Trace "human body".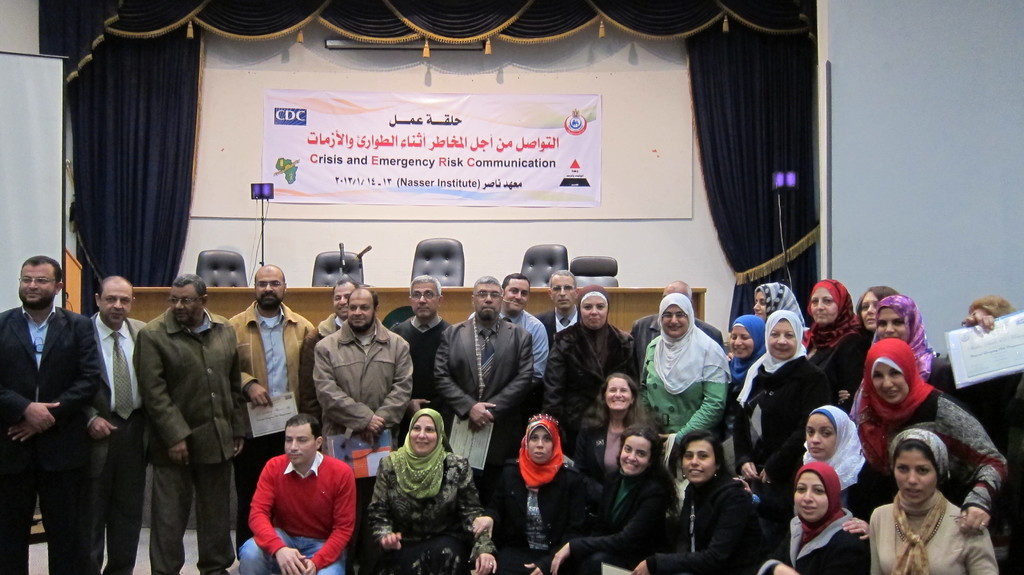
Traced to crop(132, 309, 246, 574).
